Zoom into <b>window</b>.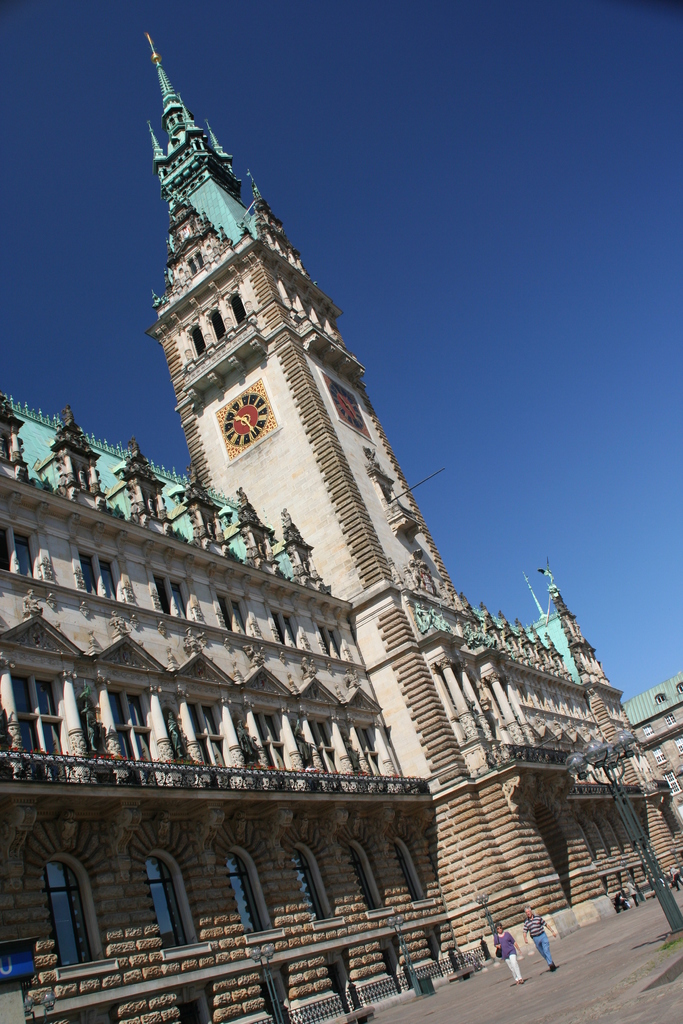
Zoom target: select_region(317, 623, 341, 659).
